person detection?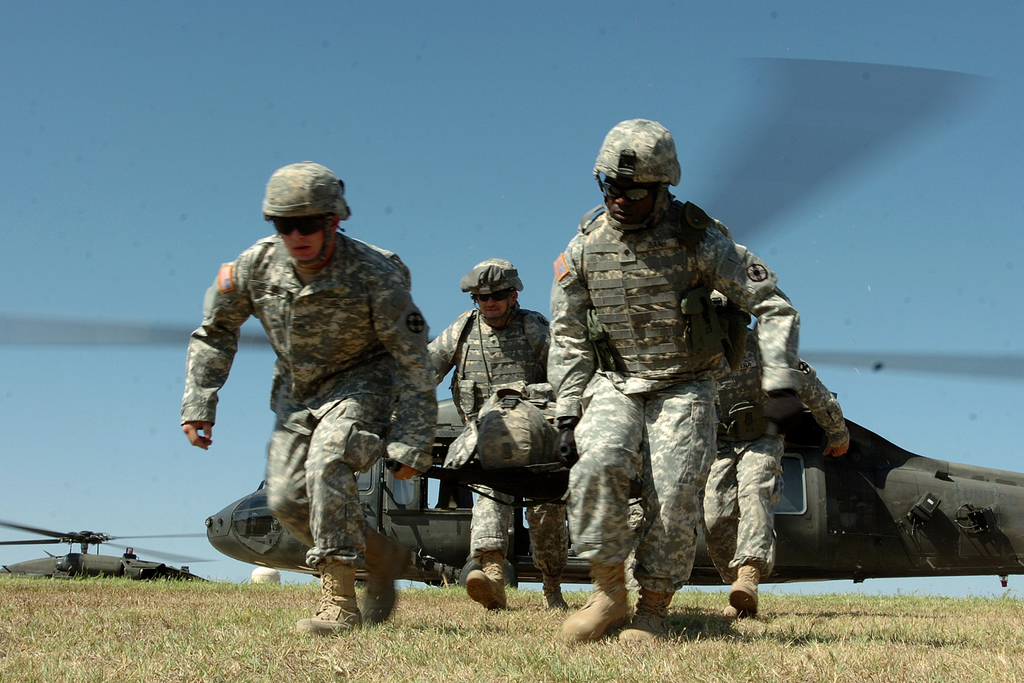
<bbox>168, 146, 440, 634</bbox>
